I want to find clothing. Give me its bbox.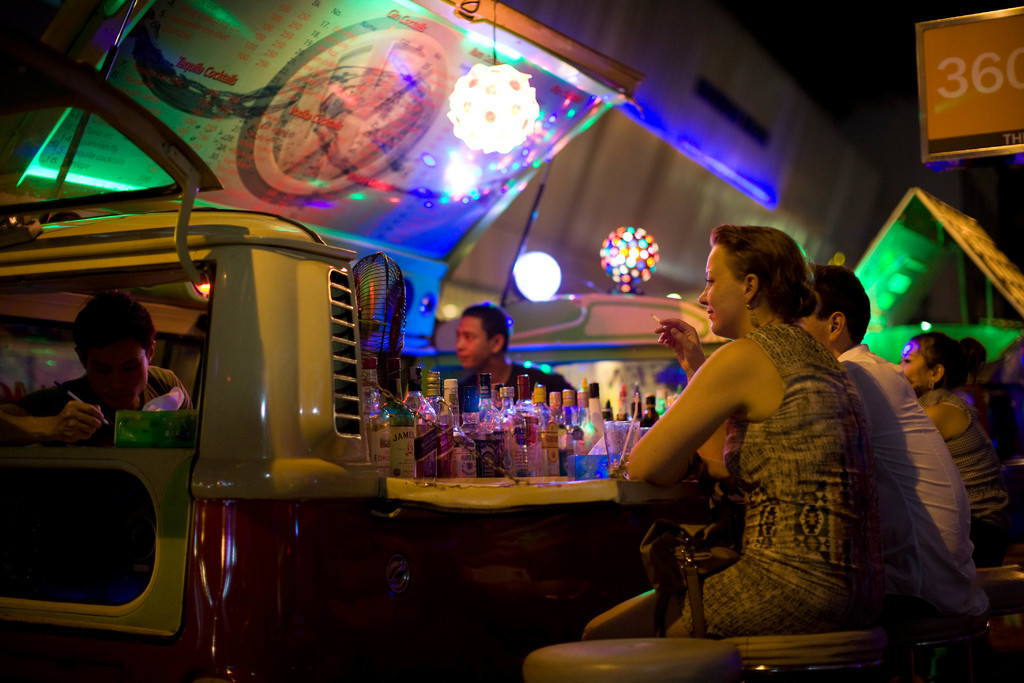
detection(33, 363, 186, 409).
